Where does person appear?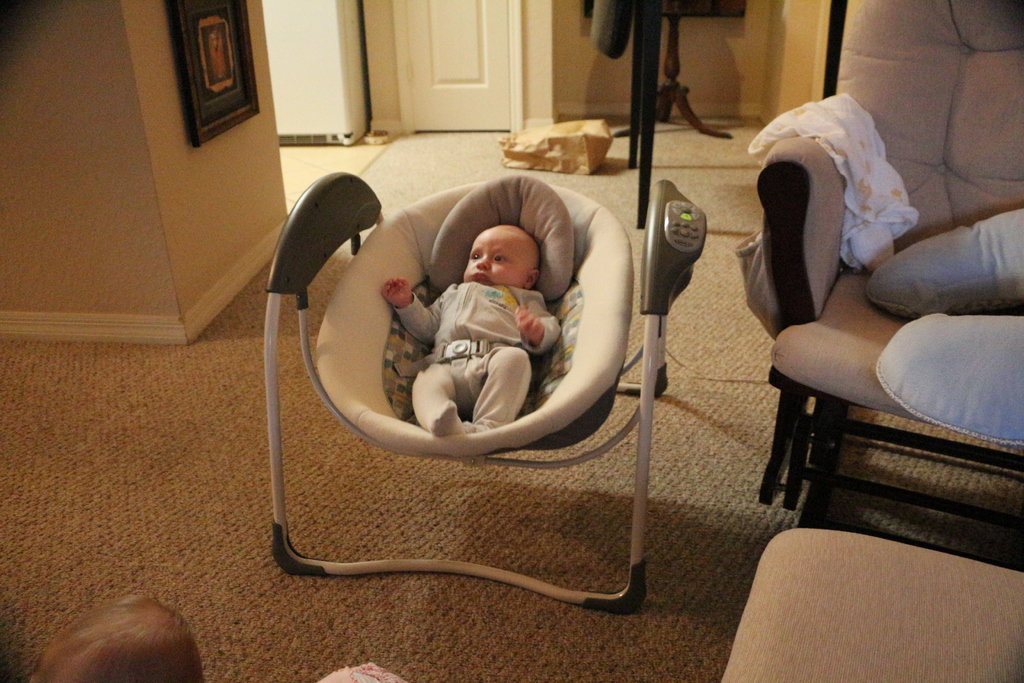
Appears at 40:600:211:679.
